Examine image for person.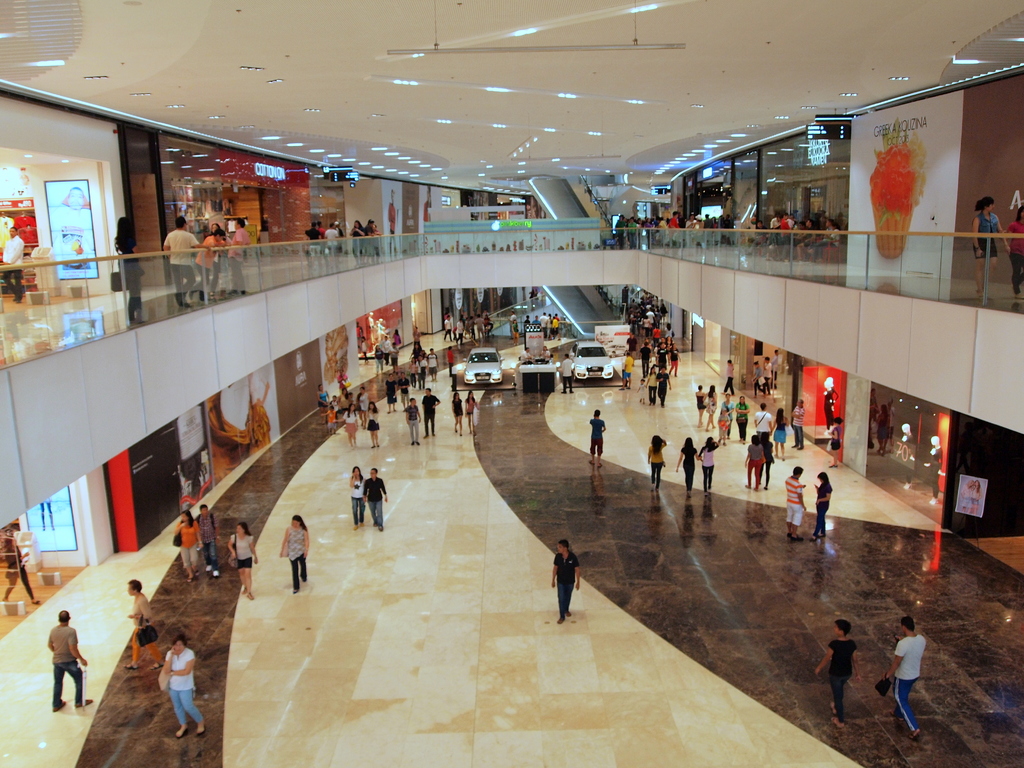
Examination result: (x1=281, y1=515, x2=310, y2=591).
